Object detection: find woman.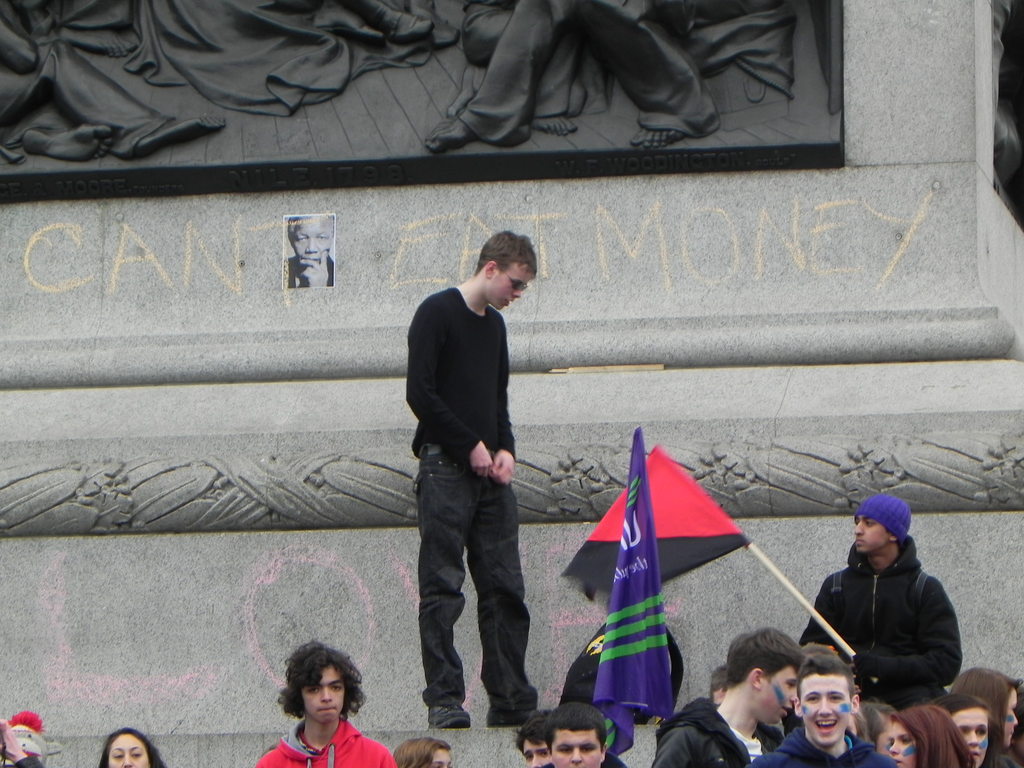
detection(950, 668, 1023, 767).
